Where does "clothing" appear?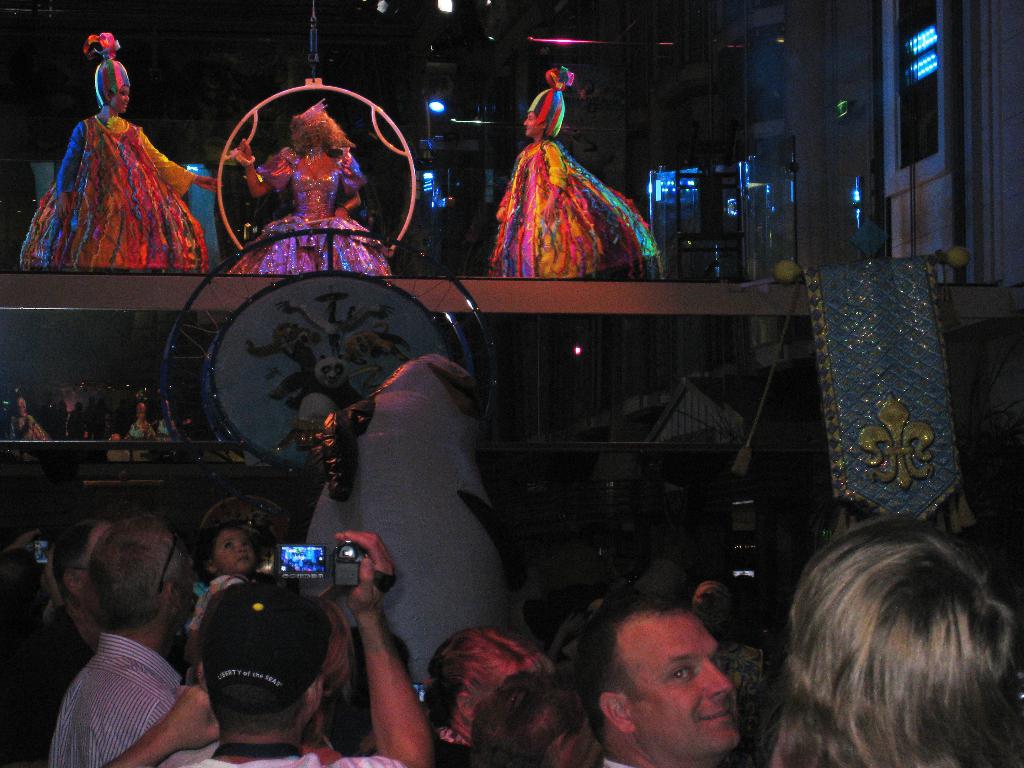
Appears at (x1=488, y1=138, x2=657, y2=279).
